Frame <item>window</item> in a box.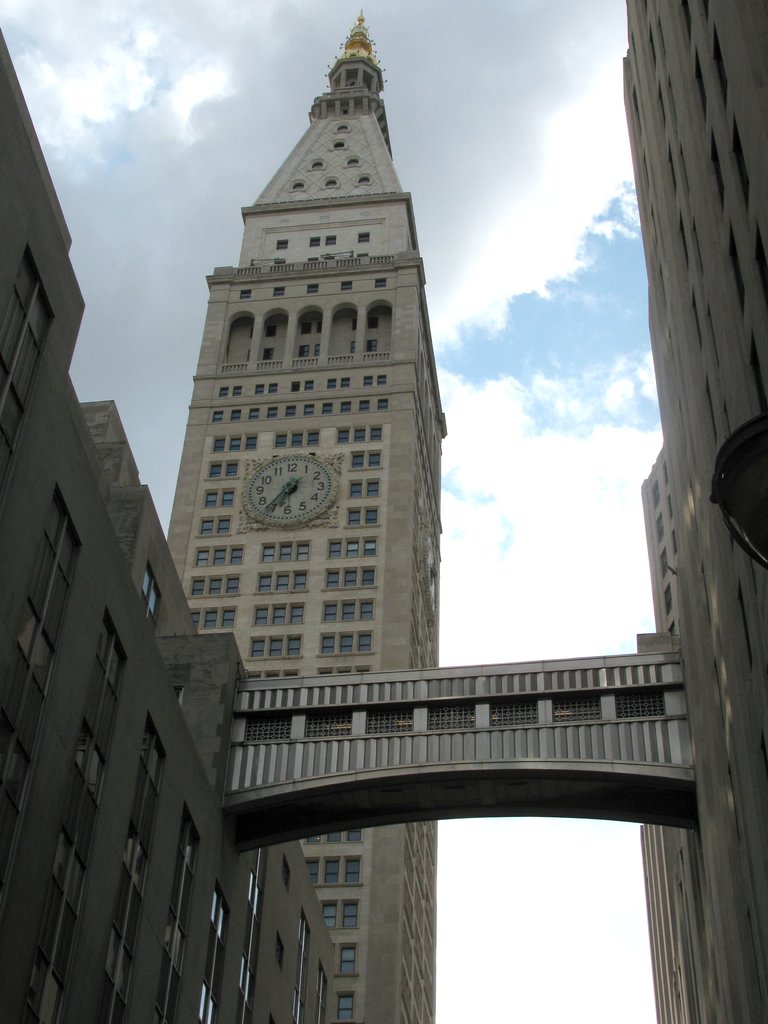
BBox(326, 178, 338, 189).
